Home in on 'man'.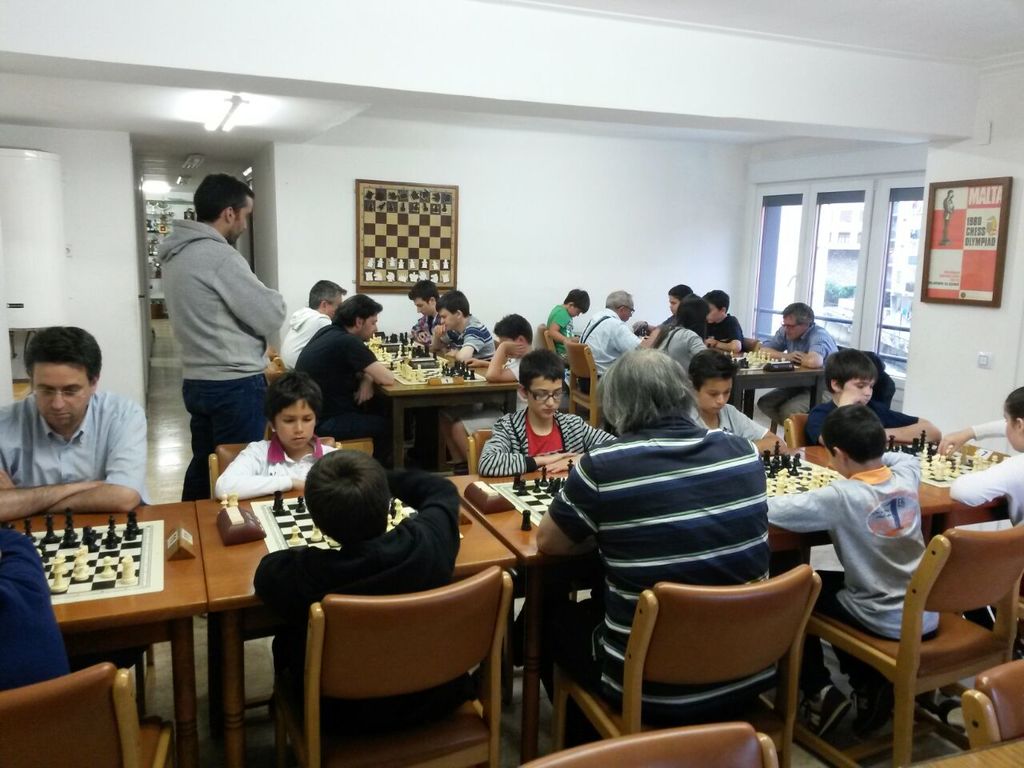
Homed in at (149, 173, 286, 492).
